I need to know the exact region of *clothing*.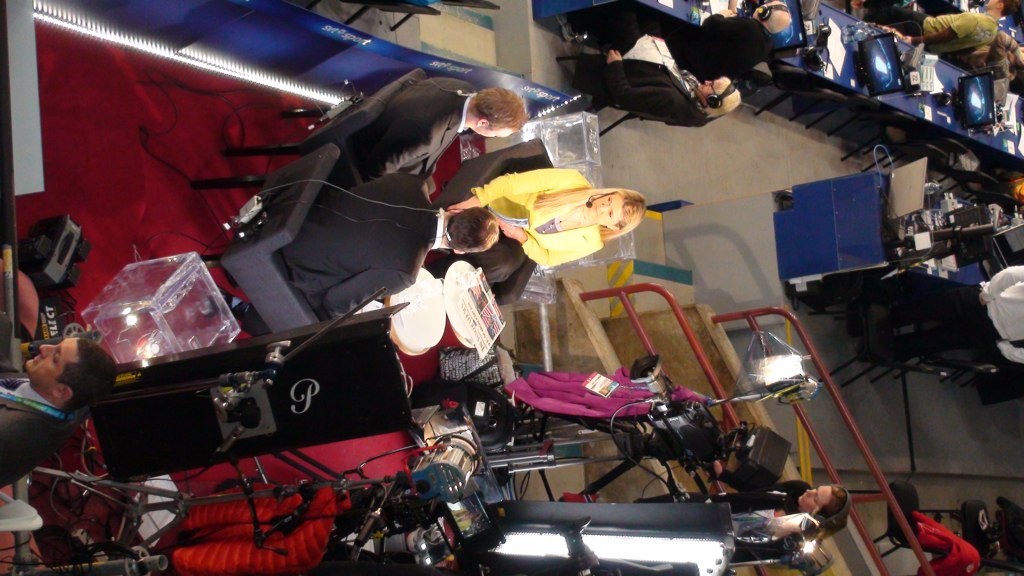
Region: [x1=470, y1=173, x2=601, y2=269].
